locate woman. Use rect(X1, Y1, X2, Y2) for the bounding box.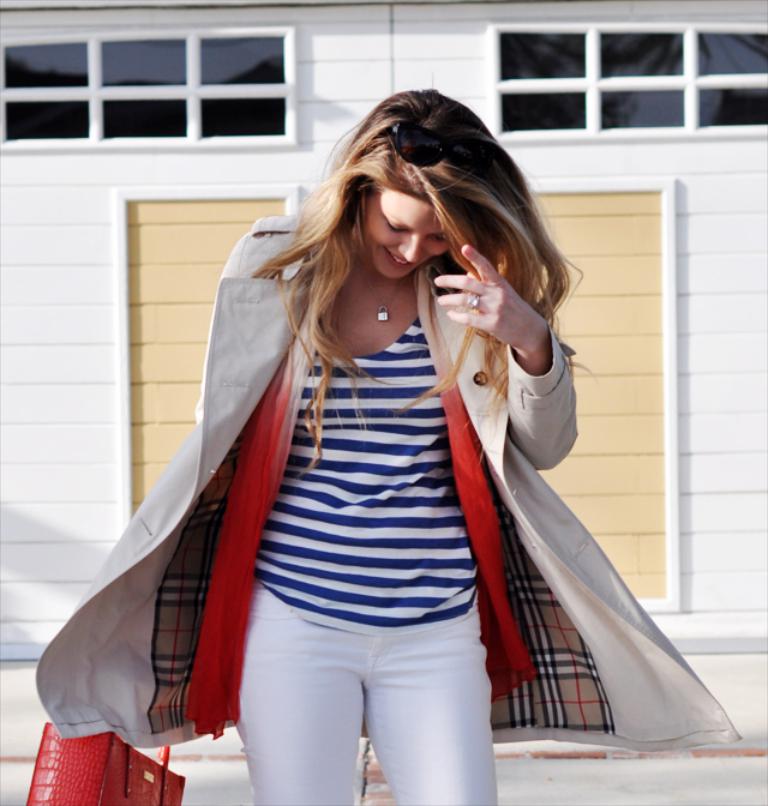
rect(64, 95, 636, 805).
